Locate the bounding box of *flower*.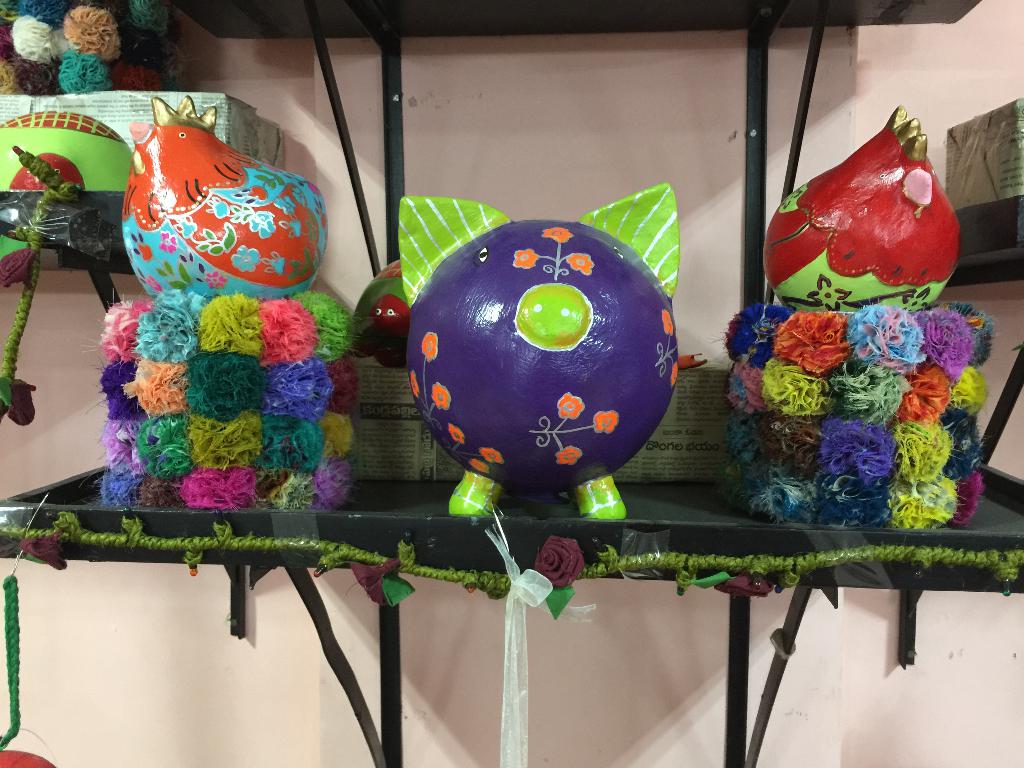
Bounding box: <bbox>543, 225, 571, 243</bbox>.
